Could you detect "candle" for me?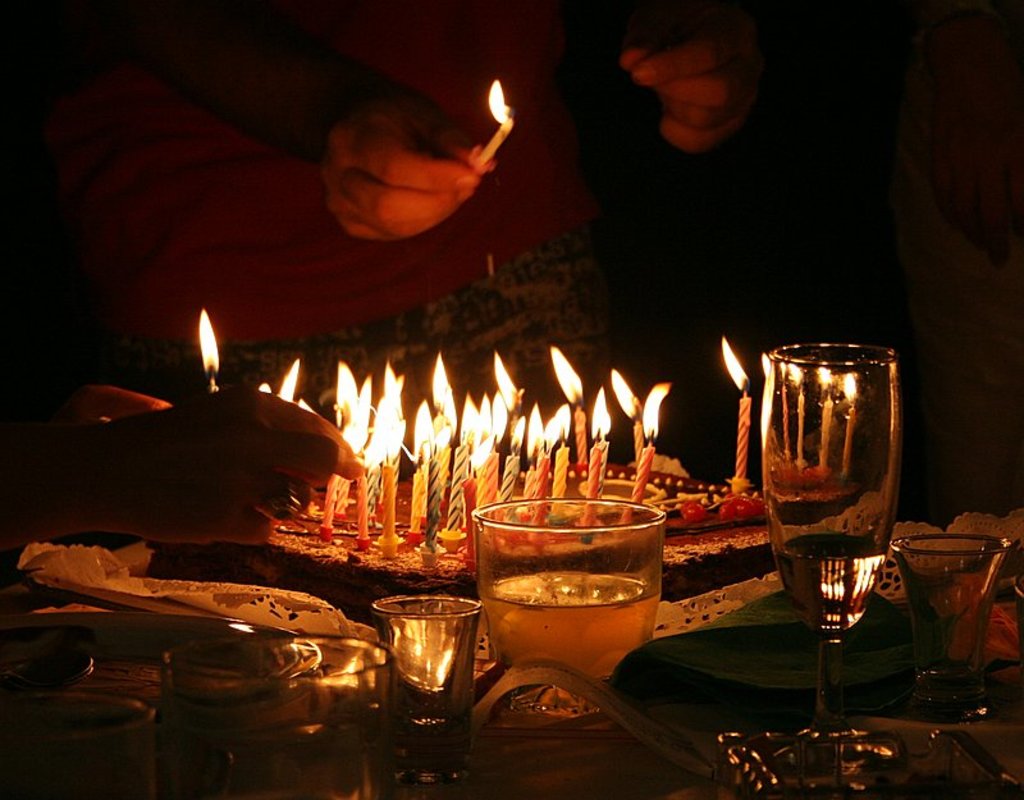
Detection result: 627/381/667/499.
